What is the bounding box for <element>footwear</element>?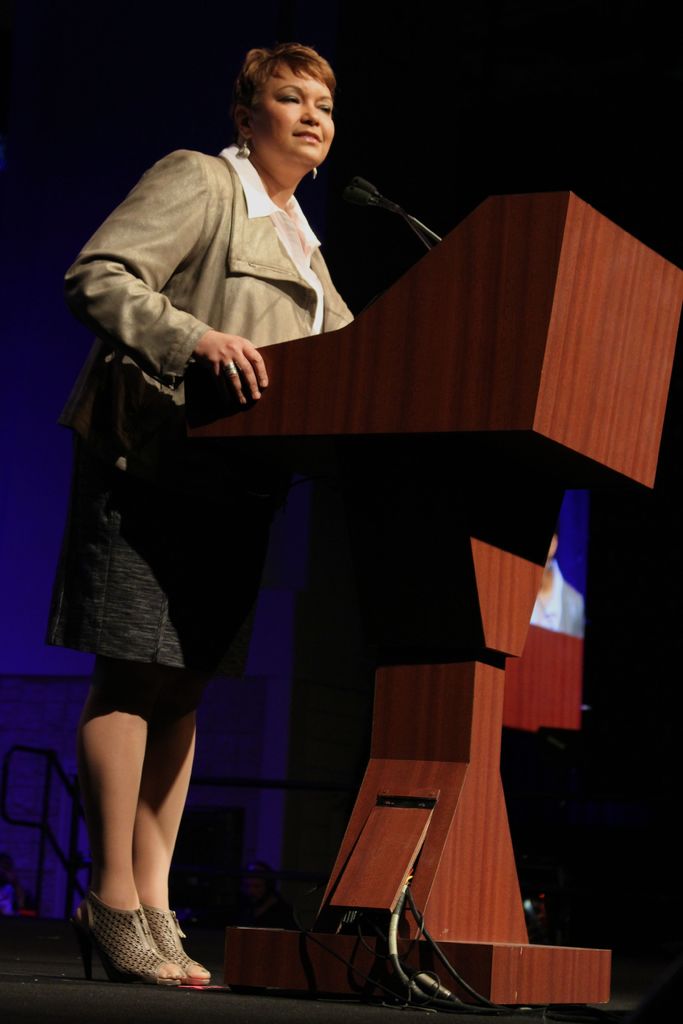
left=141, top=903, right=208, bottom=989.
